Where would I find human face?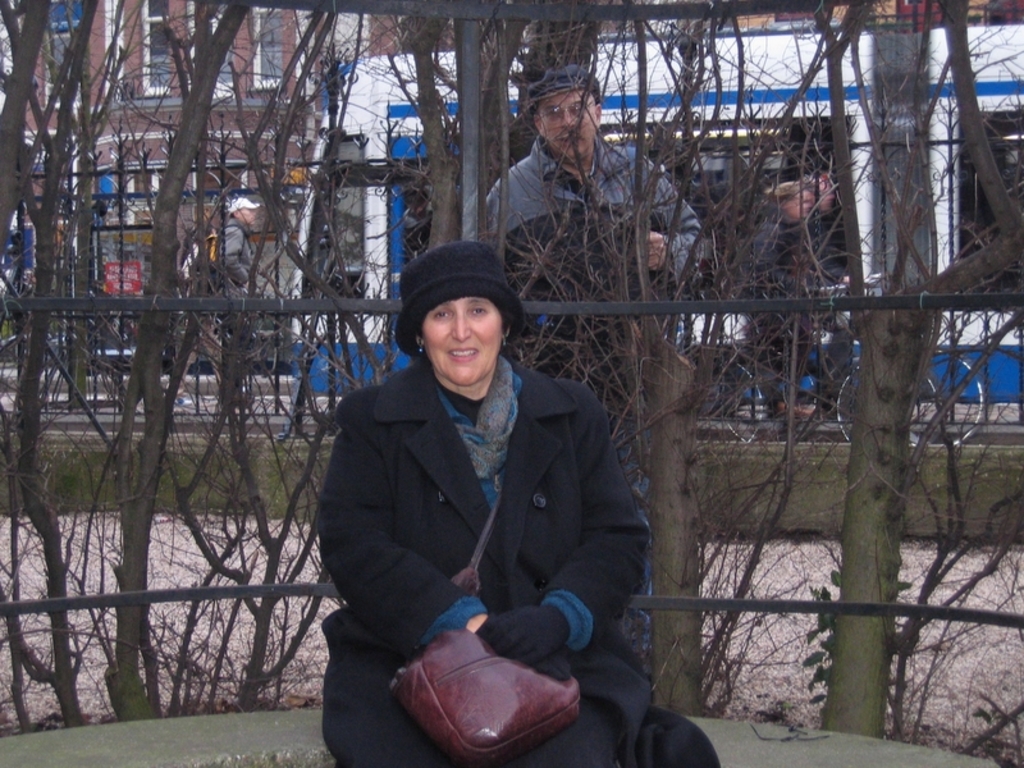
At {"left": 538, "top": 86, "right": 594, "bottom": 163}.
